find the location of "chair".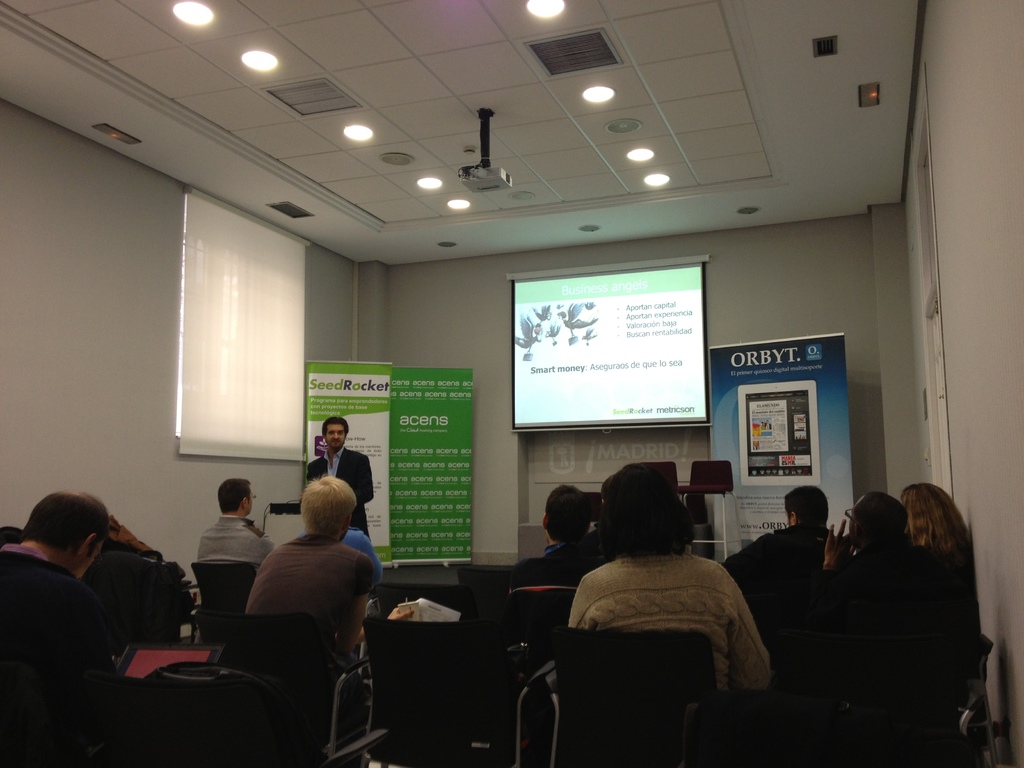
Location: [208, 613, 369, 767].
